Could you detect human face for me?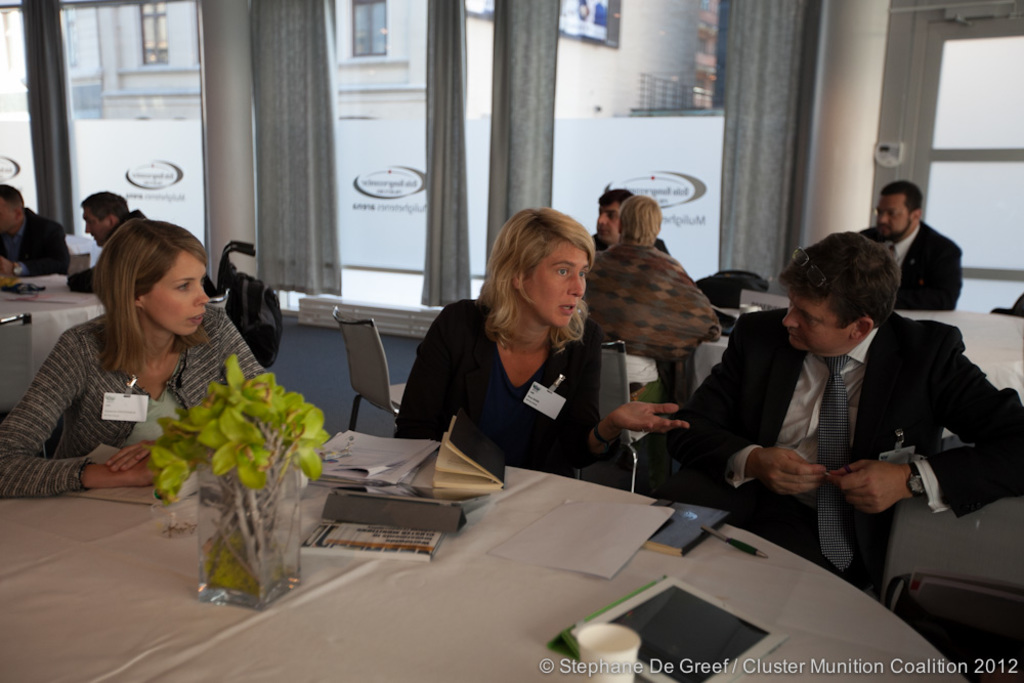
Detection result: (873, 195, 913, 240).
